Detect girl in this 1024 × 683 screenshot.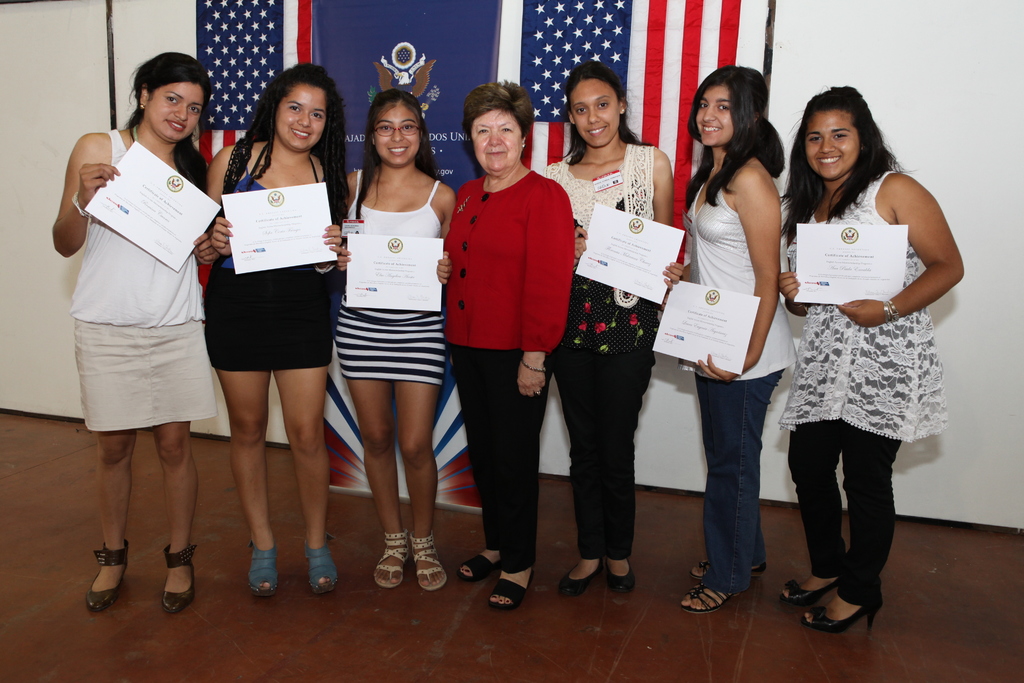
Detection: region(336, 87, 469, 595).
